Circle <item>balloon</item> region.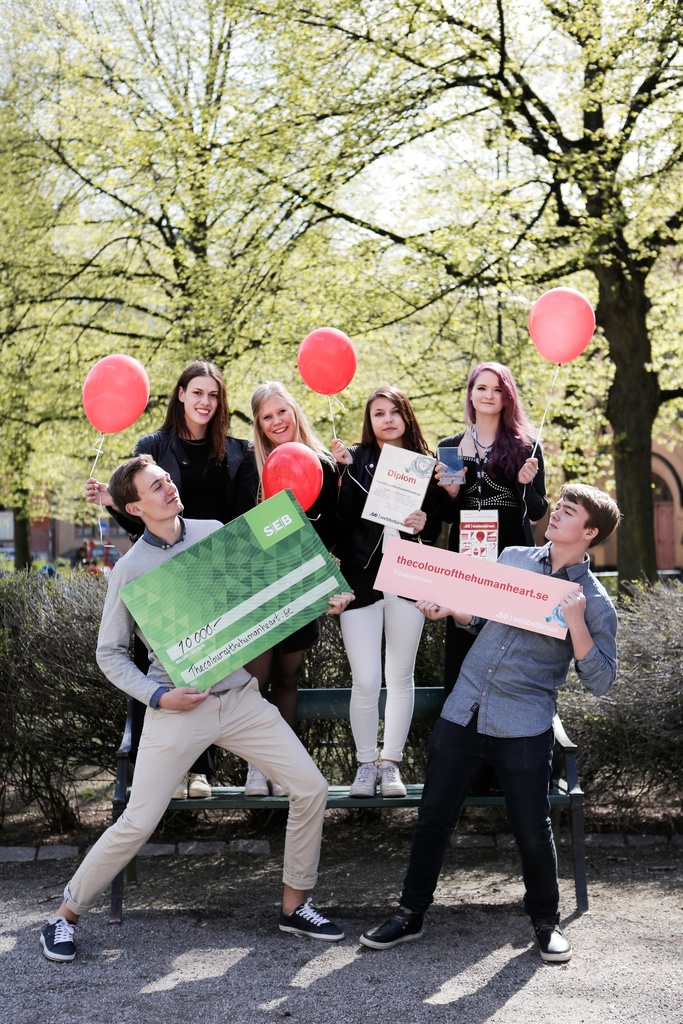
Region: (x1=297, y1=325, x2=358, y2=399).
